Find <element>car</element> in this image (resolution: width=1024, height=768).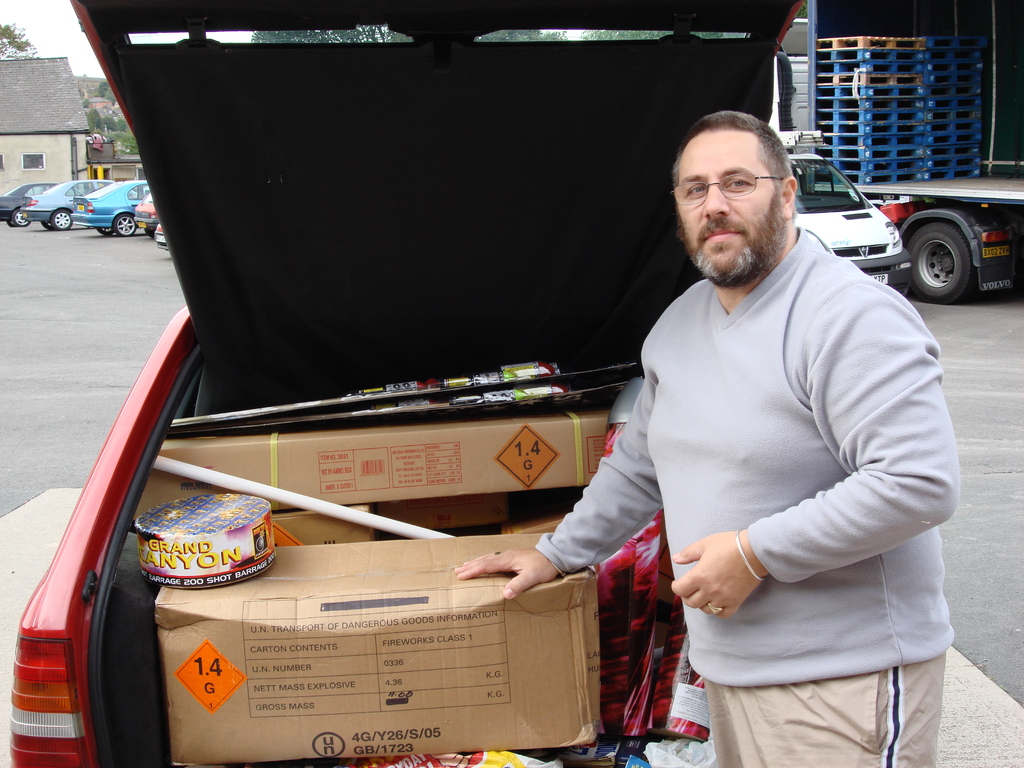
bbox(0, 182, 52, 226).
